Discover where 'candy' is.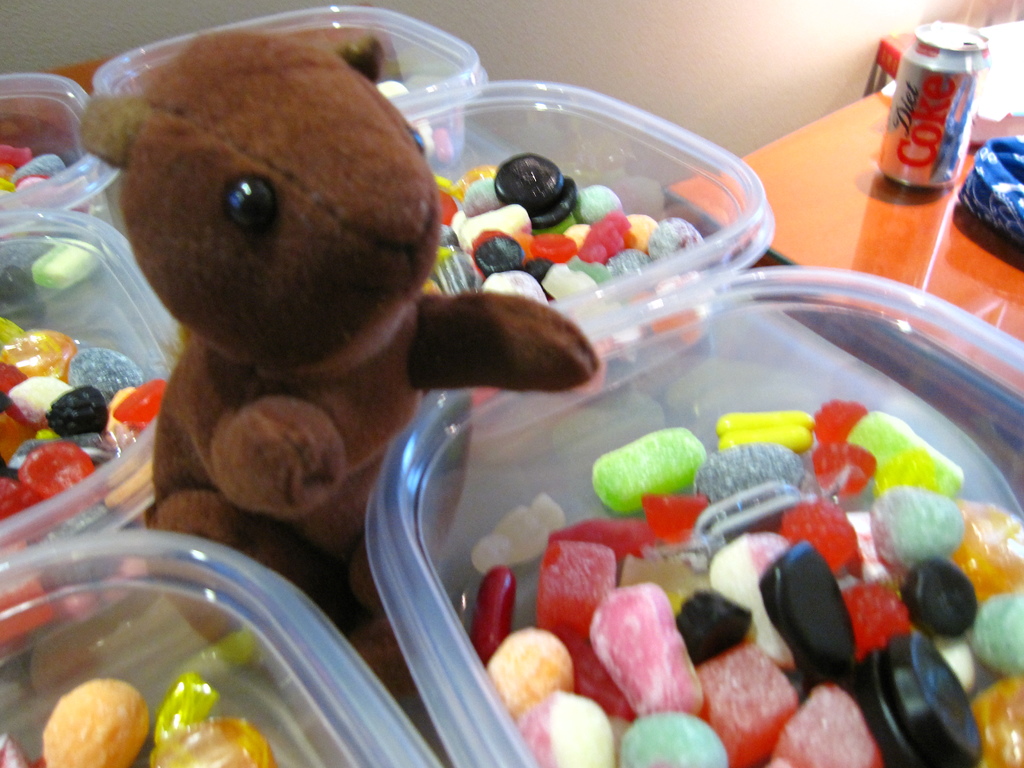
Discovered at pyautogui.locateOnScreen(459, 394, 1023, 767).
